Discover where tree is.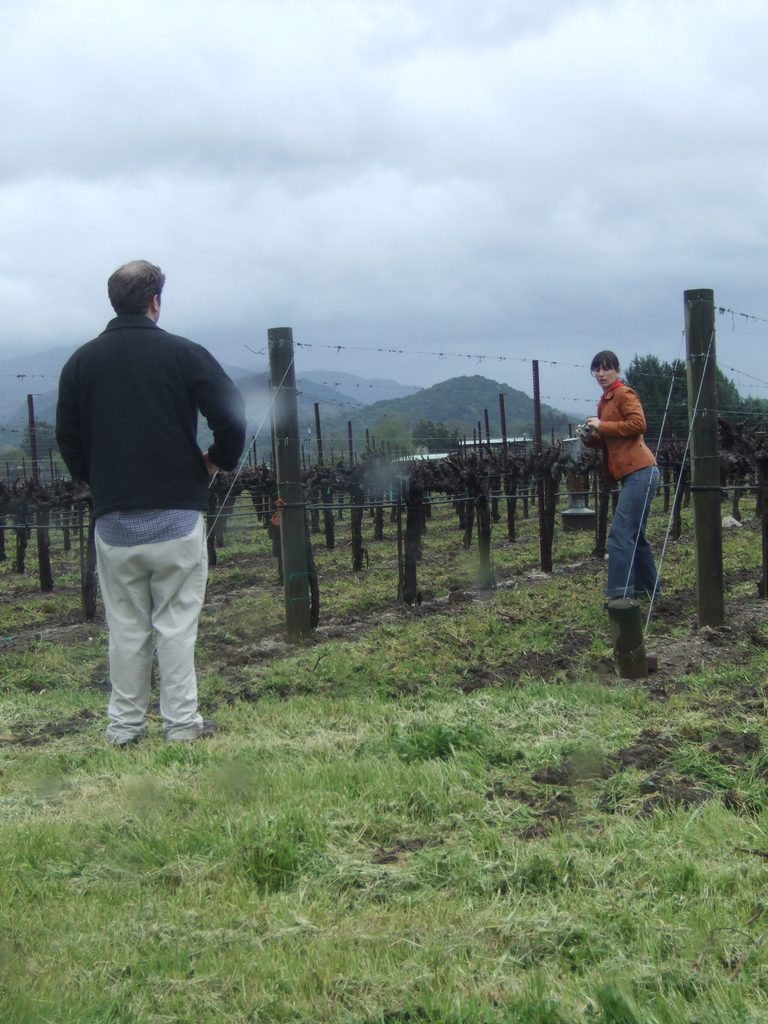
Discovered at region(18, 419, 63, 463).
